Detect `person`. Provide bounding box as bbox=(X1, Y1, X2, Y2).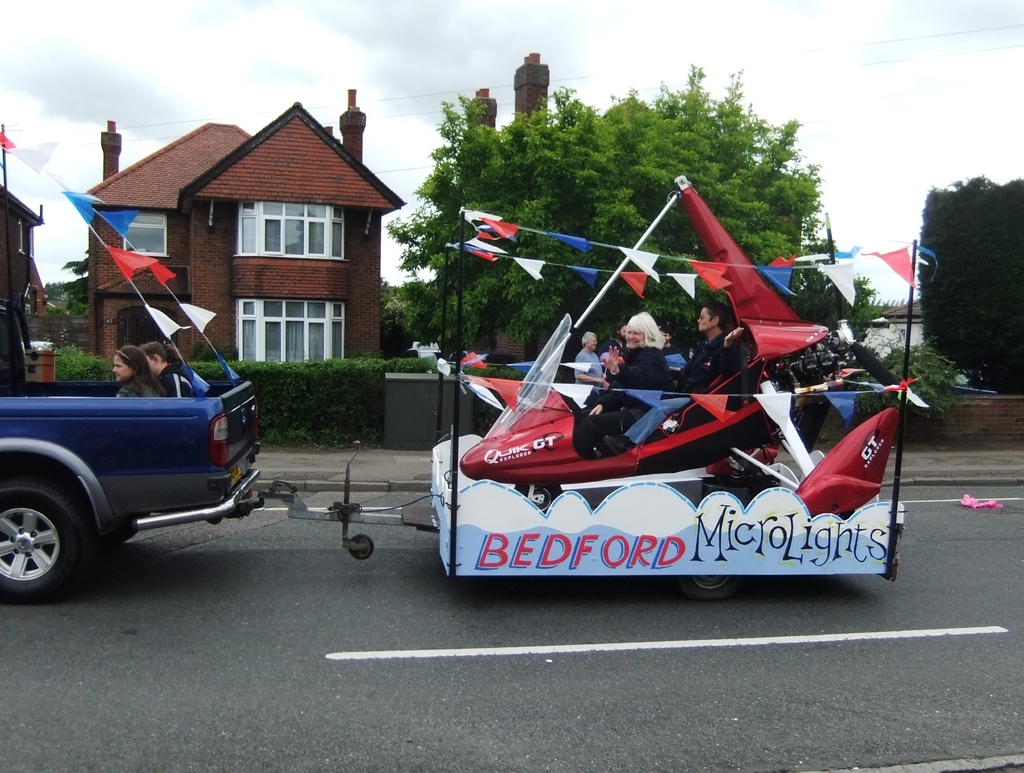
bbox=(577, 329, 614, 391).
